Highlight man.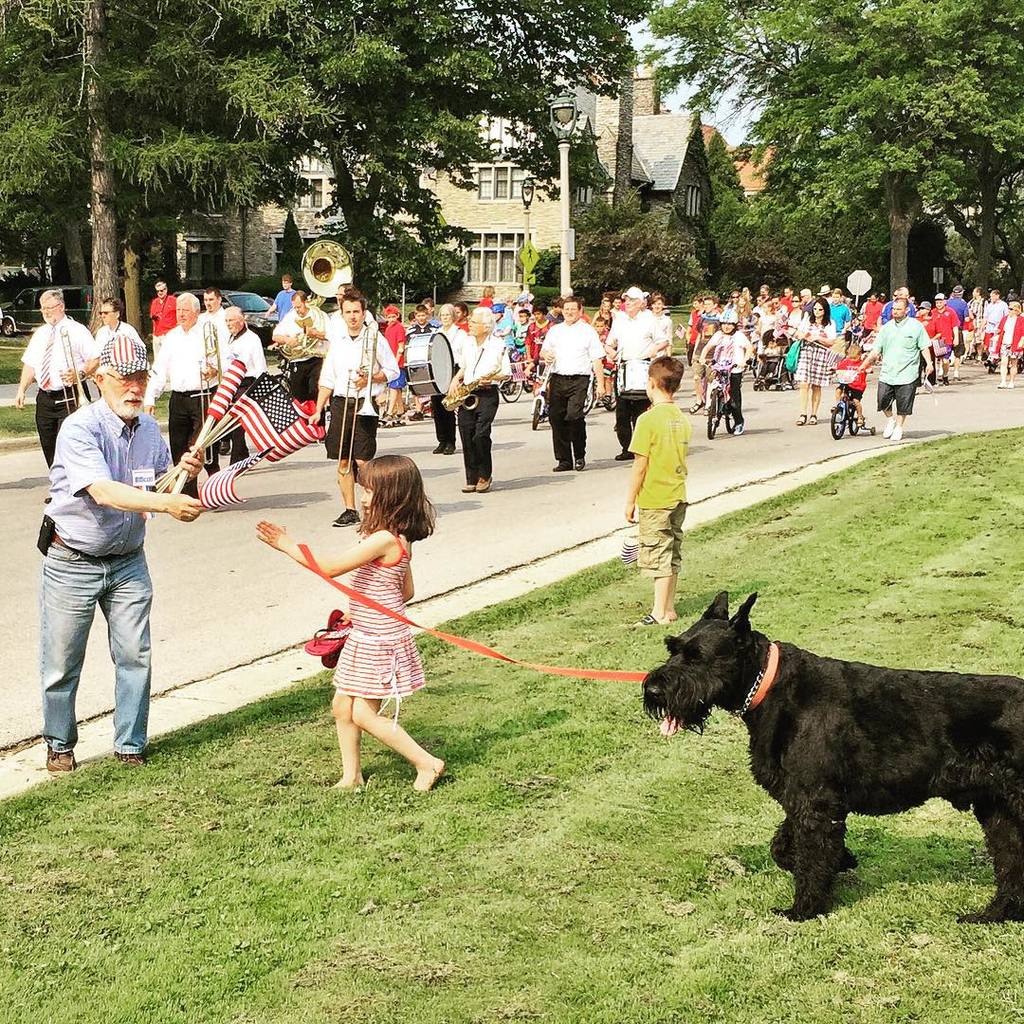
Highlighted region: x1=949, y1=293, x2=973, y2=342.
